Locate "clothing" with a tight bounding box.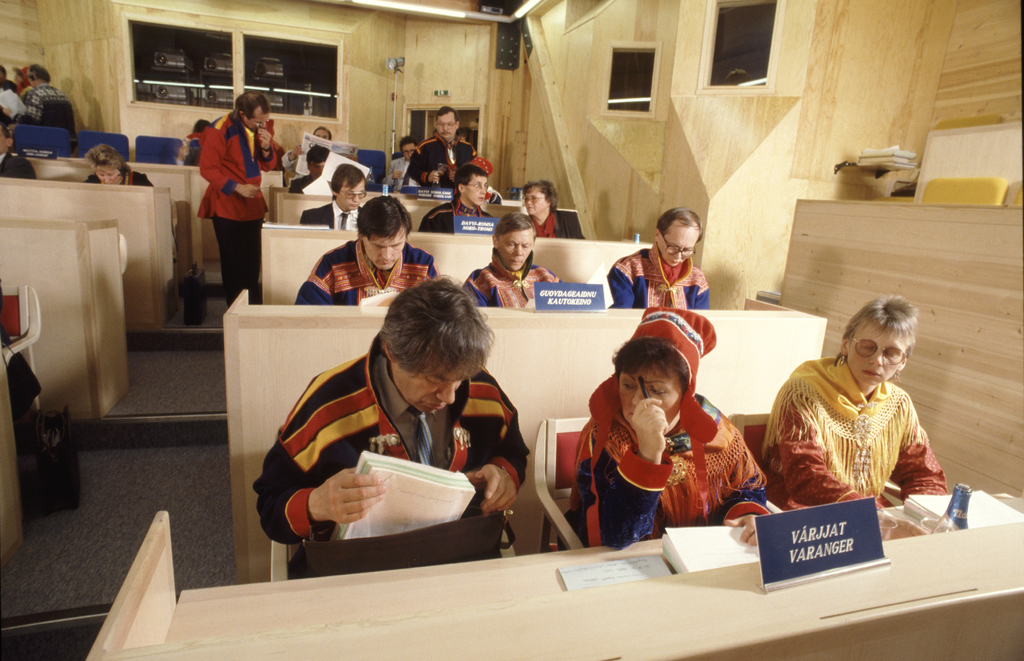
crop(299, 205, 370, 236).
